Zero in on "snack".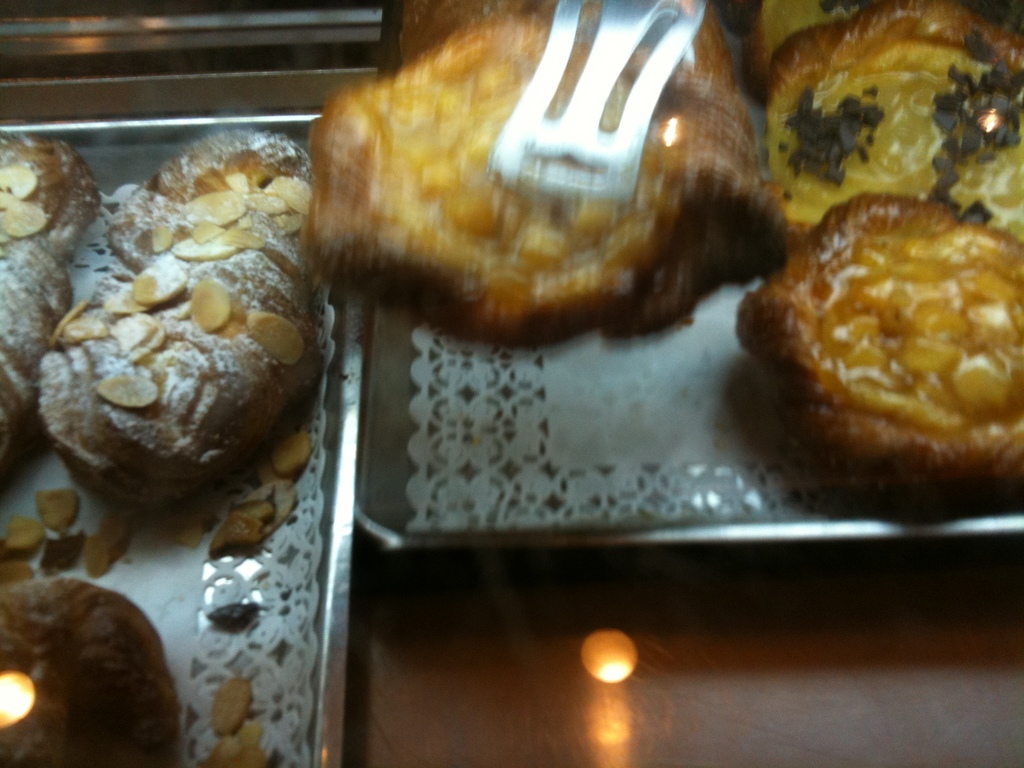
Zeroed in: x1=0 y1=573 x2=182 y2=767.
